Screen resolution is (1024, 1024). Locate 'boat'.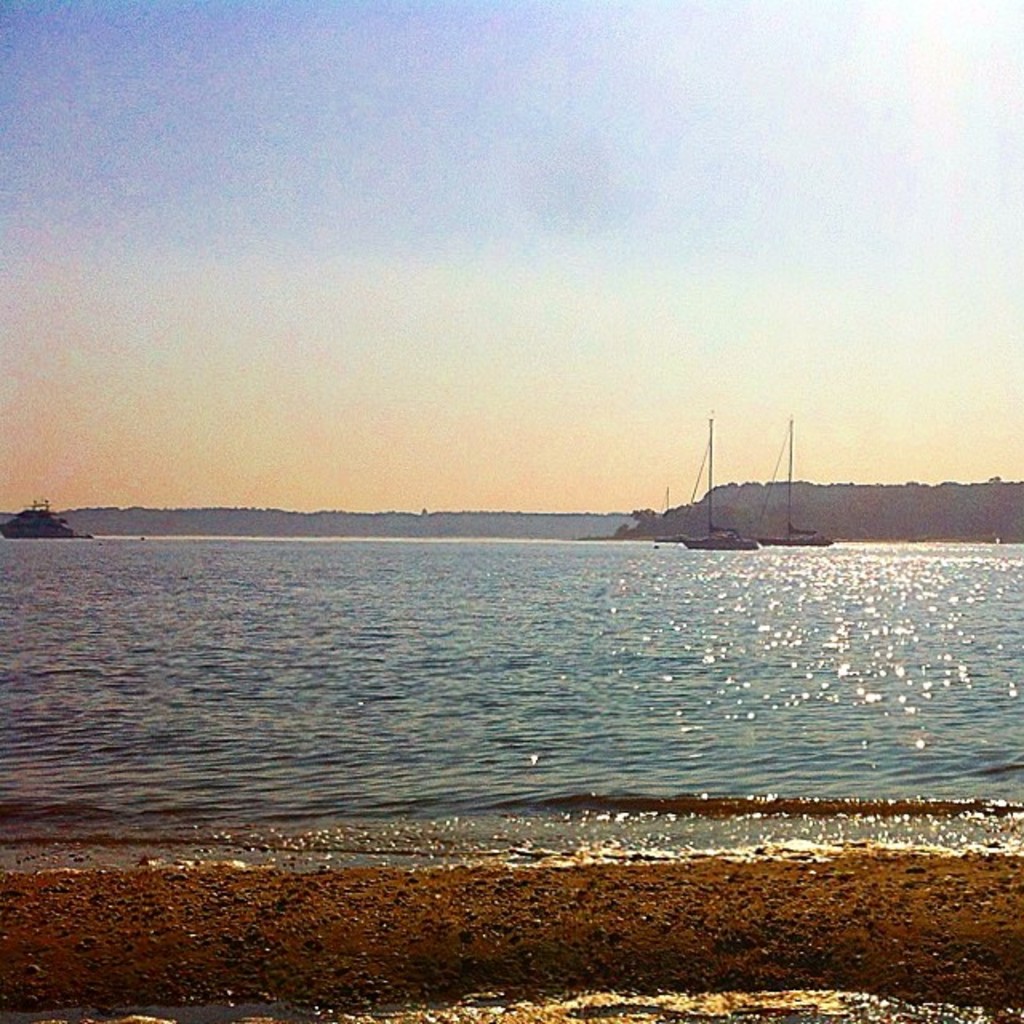
{"x1": 672, "y1": 418, "x2": 758, "y2": 549}.
